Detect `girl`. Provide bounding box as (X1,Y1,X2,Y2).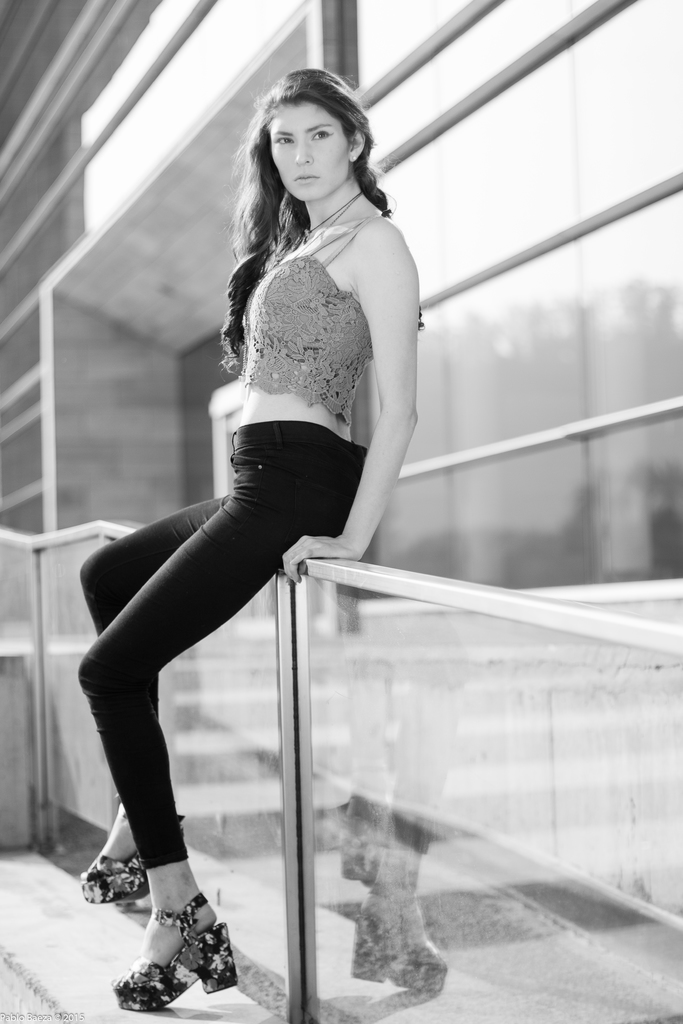
(78,60,427,1012).
